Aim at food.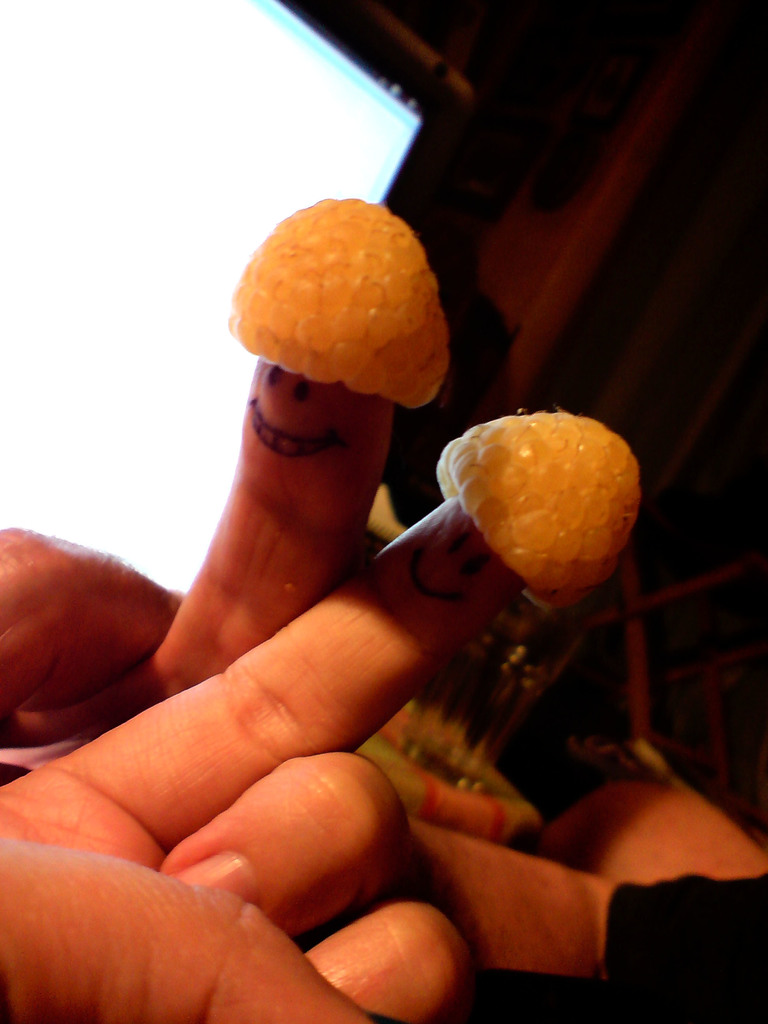
Aimed at region(221, 193, 448, 406).
